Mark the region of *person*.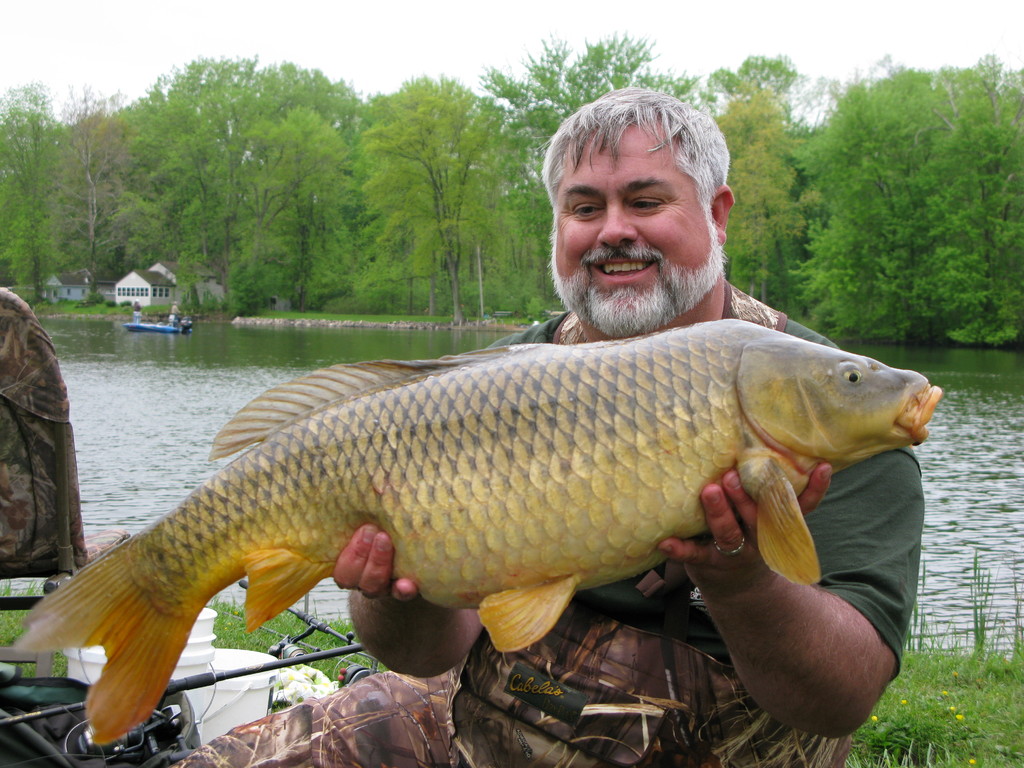
Region: [left=332, top=90, right=923, bottom=767].
